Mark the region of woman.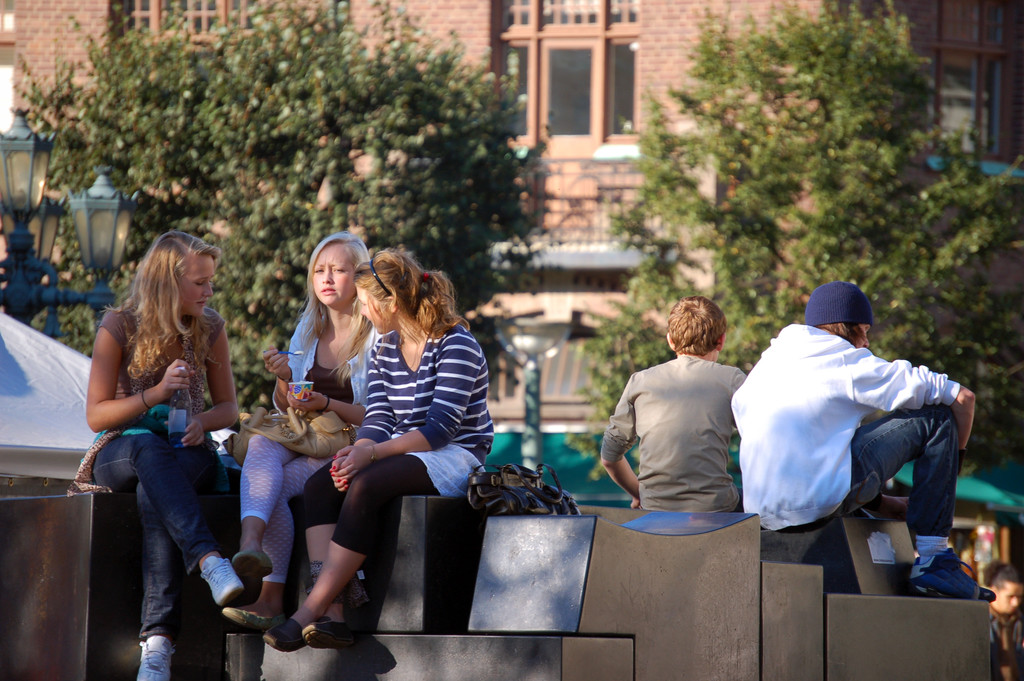
Region: 221/233/374/621.
